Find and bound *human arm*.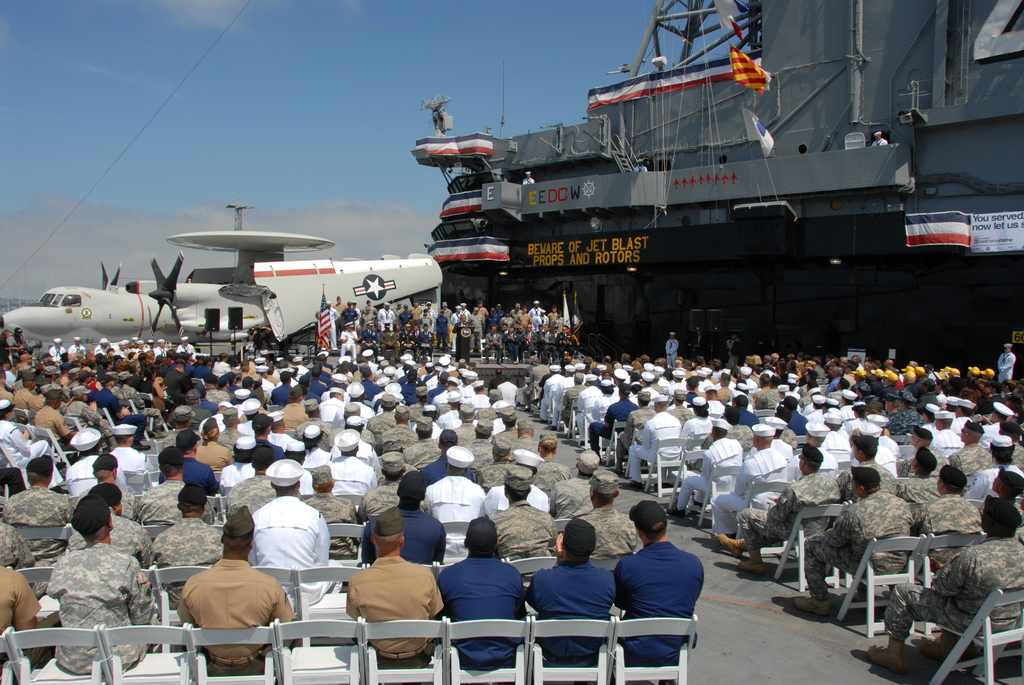
Bound: box=[51, 412, 71, 437].
